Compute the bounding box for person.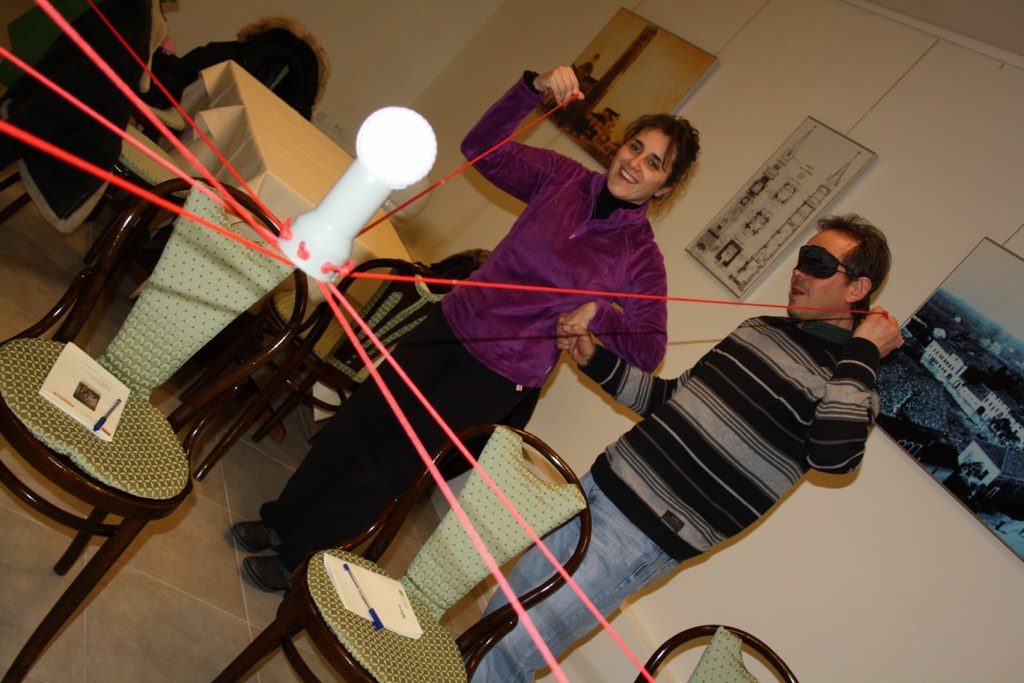
box=[222, 66, 702, 591].
